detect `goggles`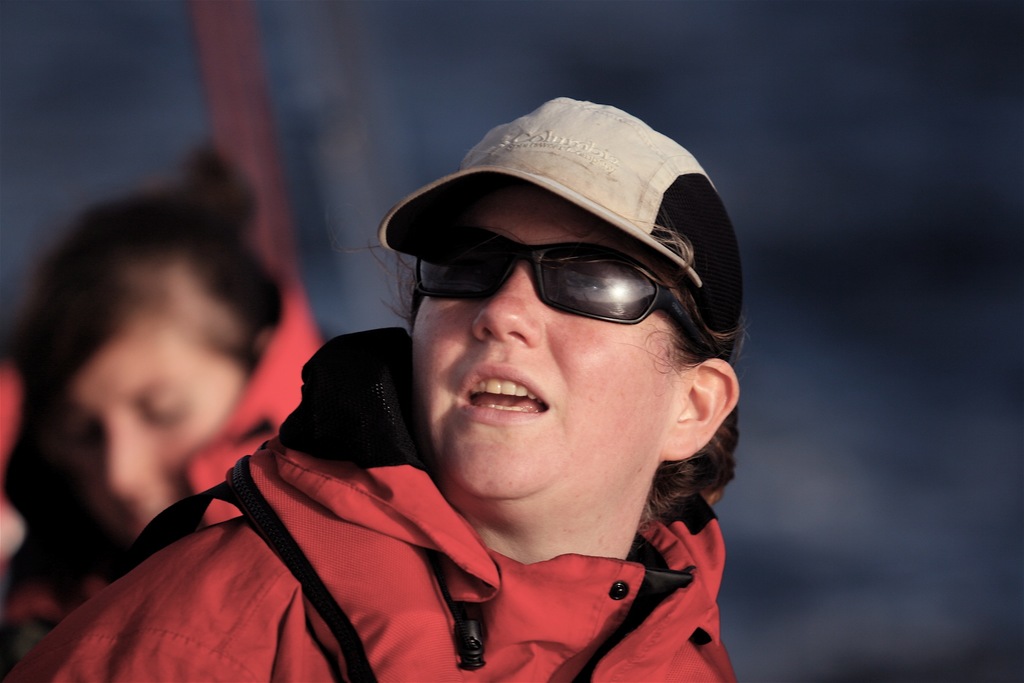
{"x1": 410, "y1": 225, "x2": 723, "y2": 356}
